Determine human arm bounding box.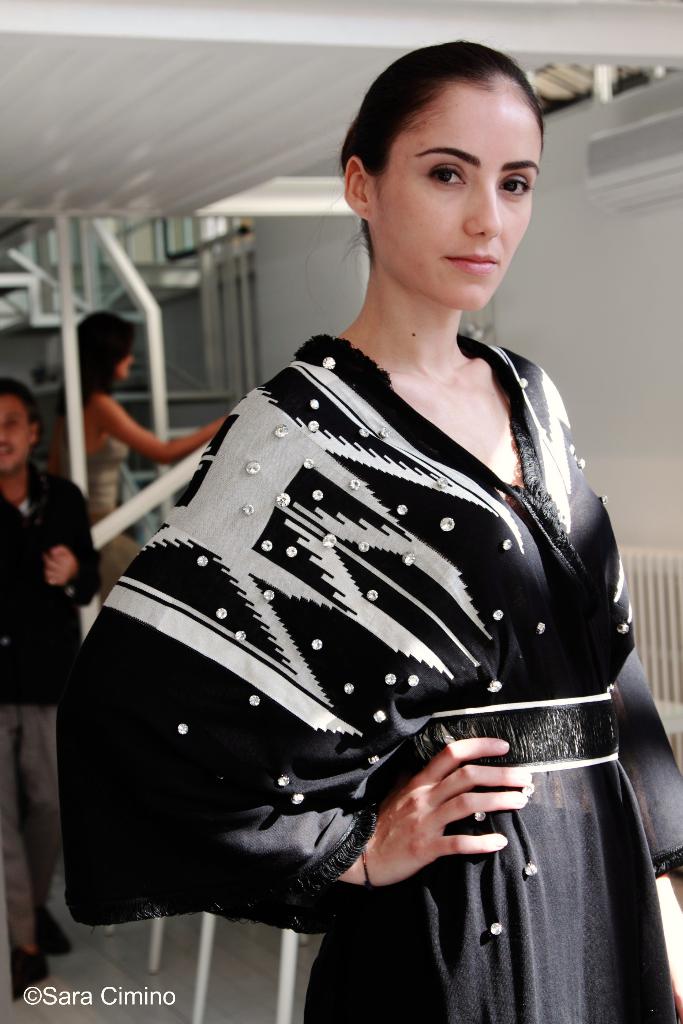
Determined: 95,391,229,451.
